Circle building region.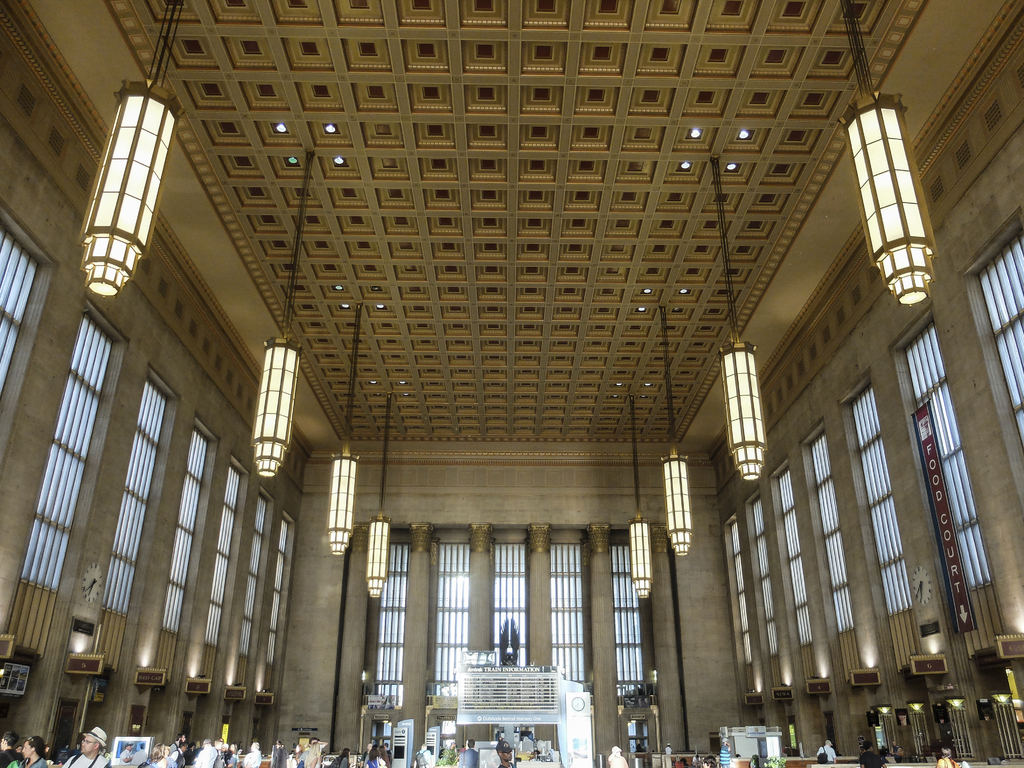
Region: rect(0, 0, 1023, 764).
